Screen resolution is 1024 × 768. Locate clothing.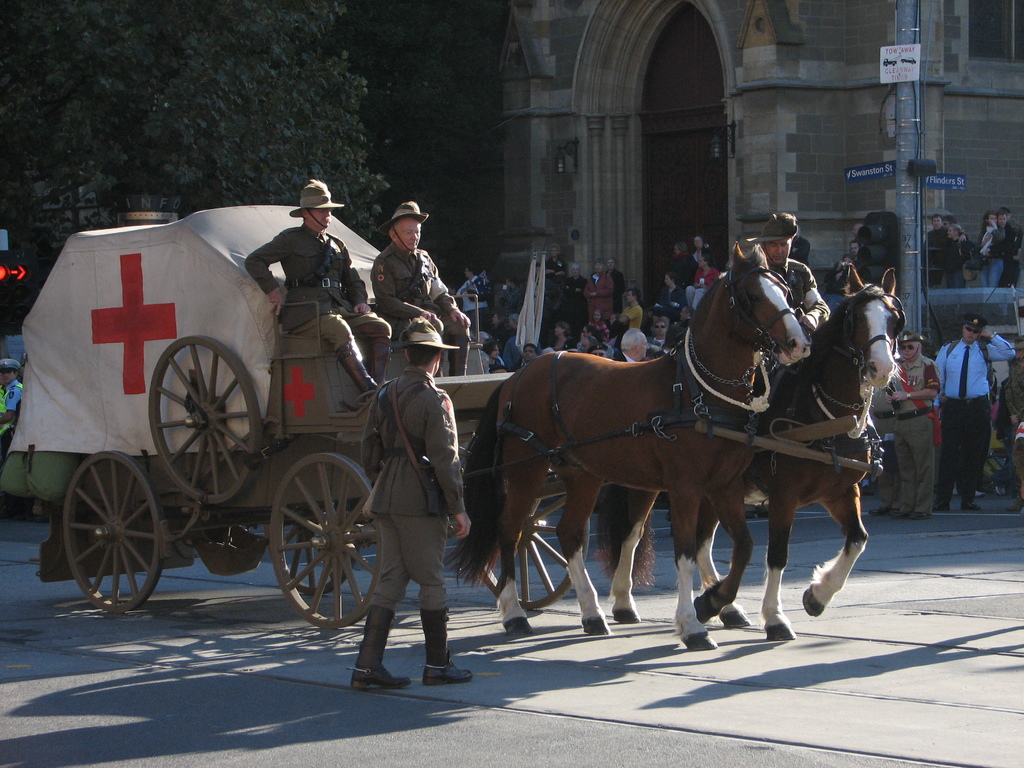
select_region(932, 227, 954, 292).
